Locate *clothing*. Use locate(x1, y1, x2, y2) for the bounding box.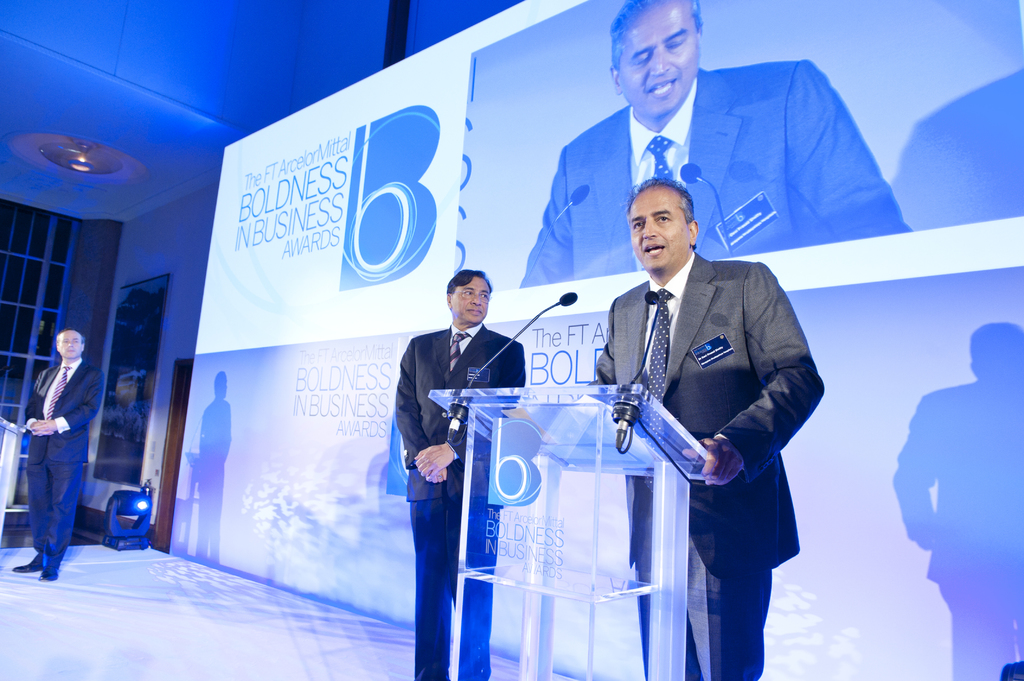
locate(394, 335, 513, 489).
